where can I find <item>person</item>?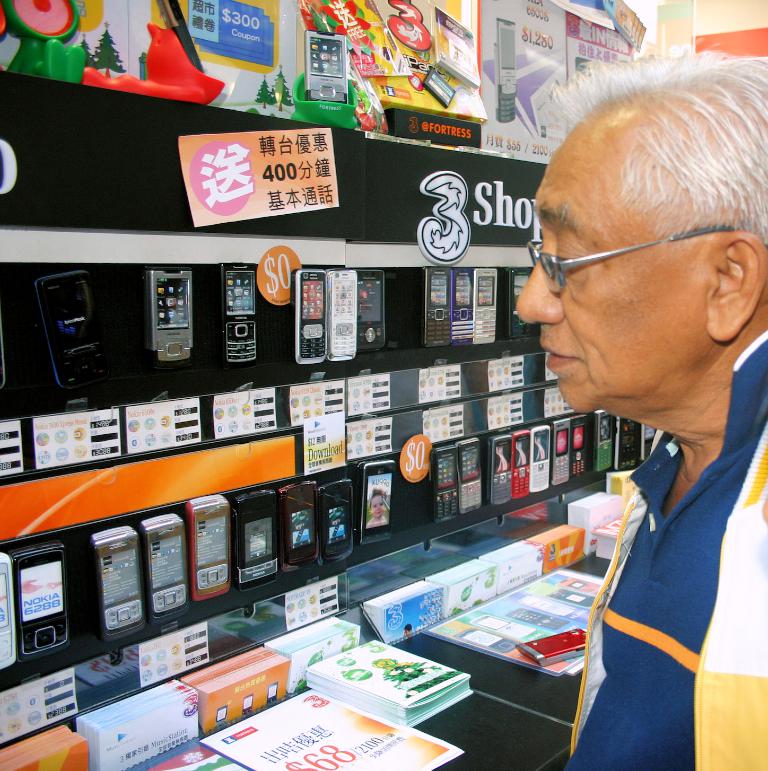
You can find it at pyautogui.locateOnScreen(513, 48, 767, 770).
